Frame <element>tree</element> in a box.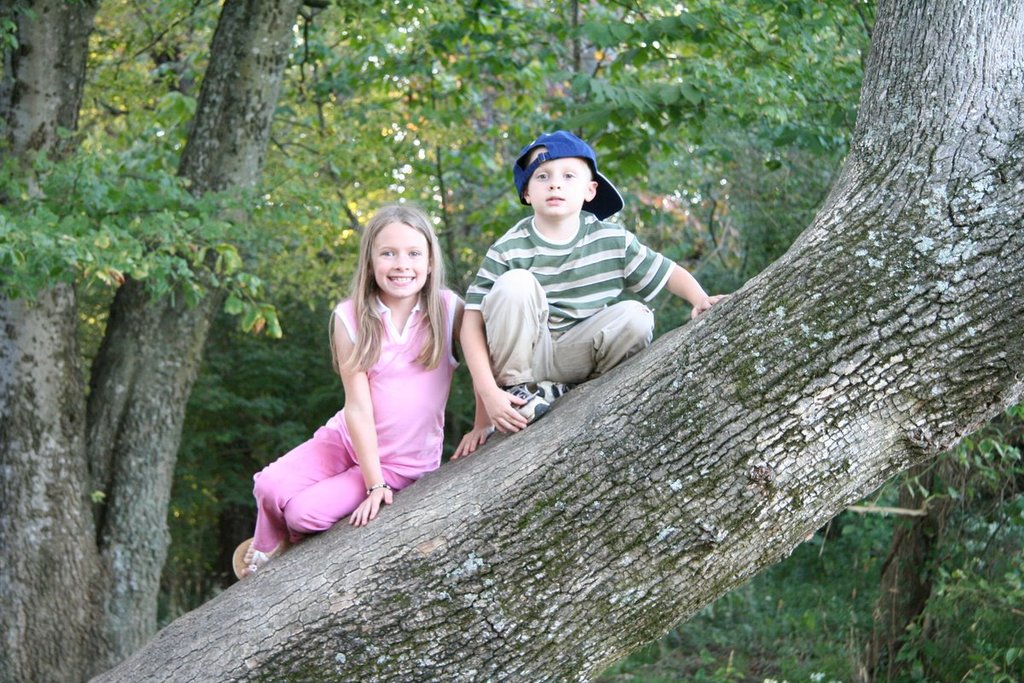
<box>0,0,1023,682</box>.
